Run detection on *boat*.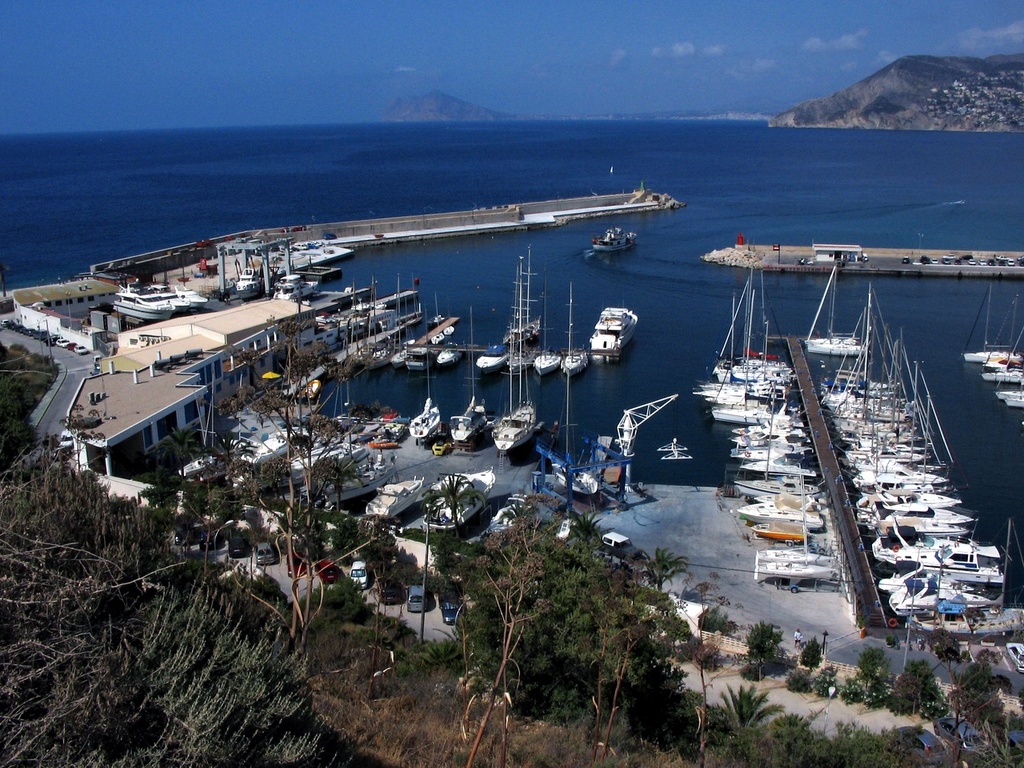
Result: <region>446, 308, 487, 445</region>.
